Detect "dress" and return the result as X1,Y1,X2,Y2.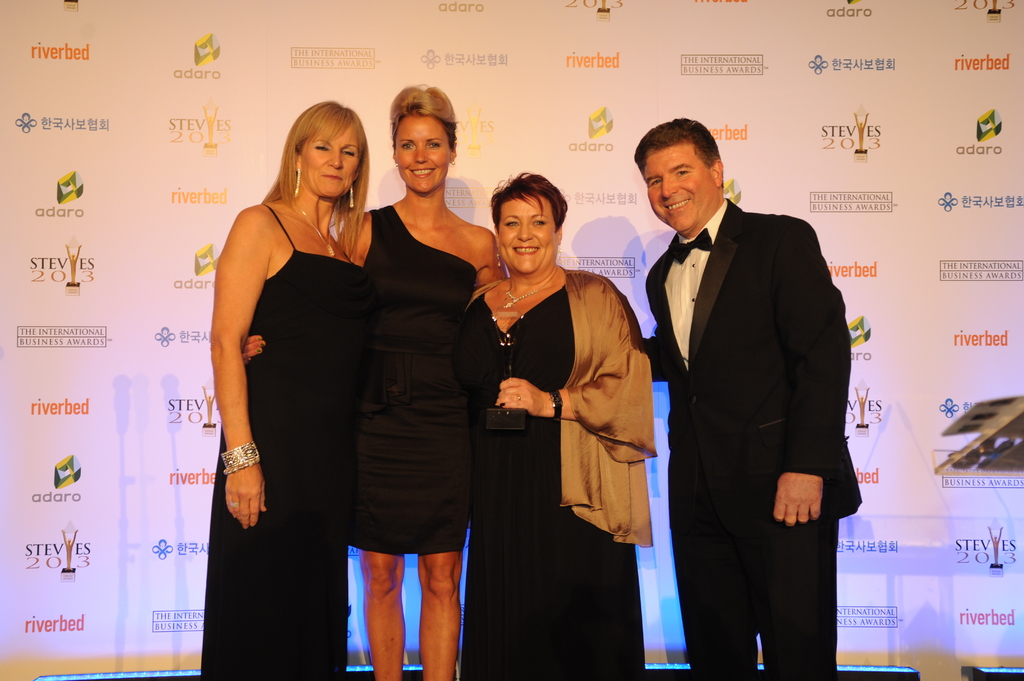
461,265,654,680.
